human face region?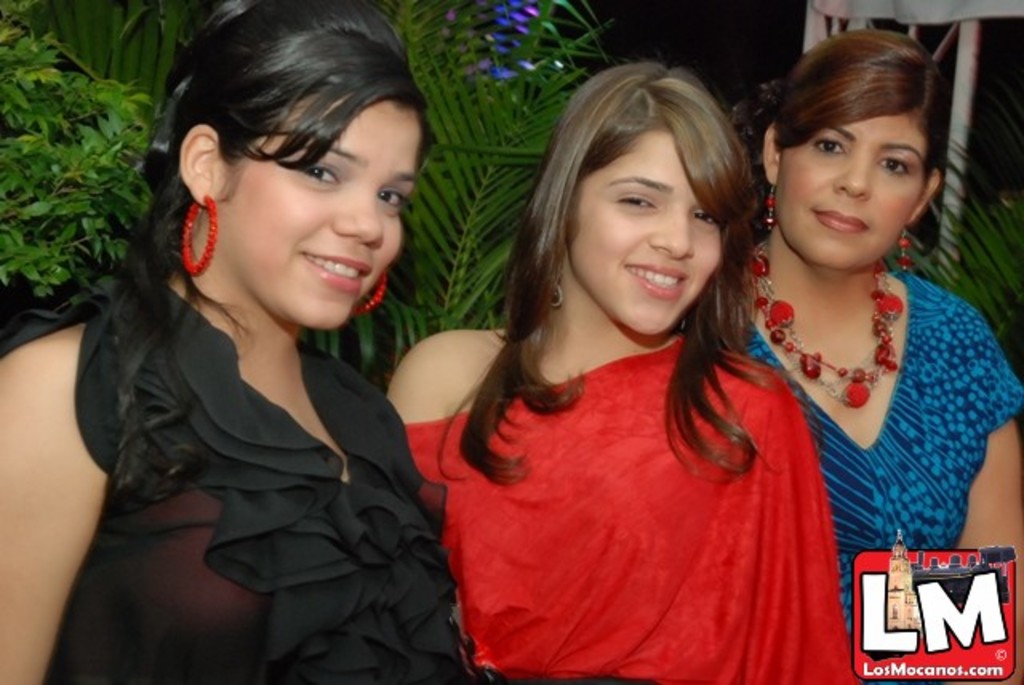
box(574, 141, 720, 334)
